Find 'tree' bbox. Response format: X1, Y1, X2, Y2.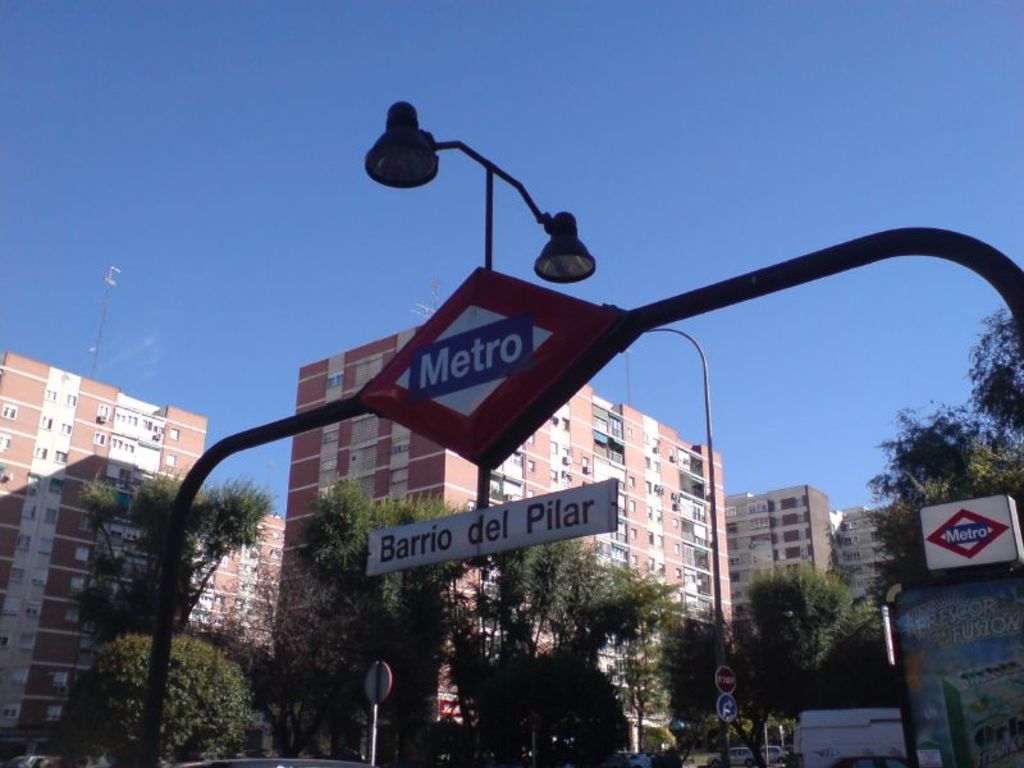
721, 552, 892, 705.
